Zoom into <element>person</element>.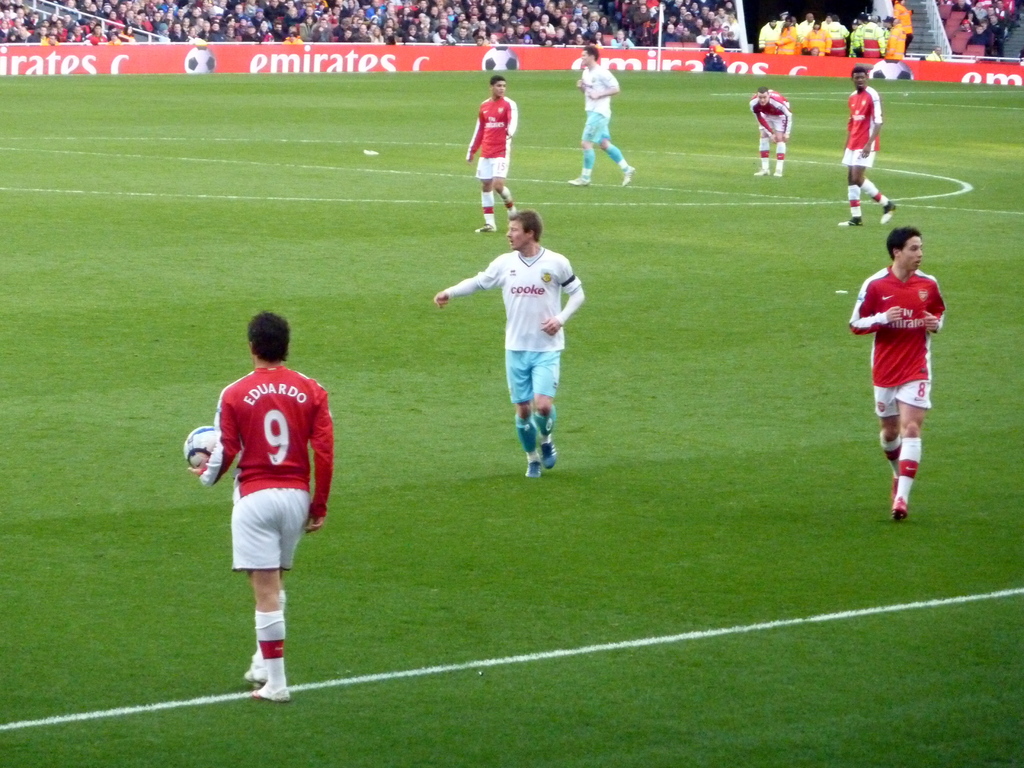
Zoom target: [888, 0, 920, 58].
